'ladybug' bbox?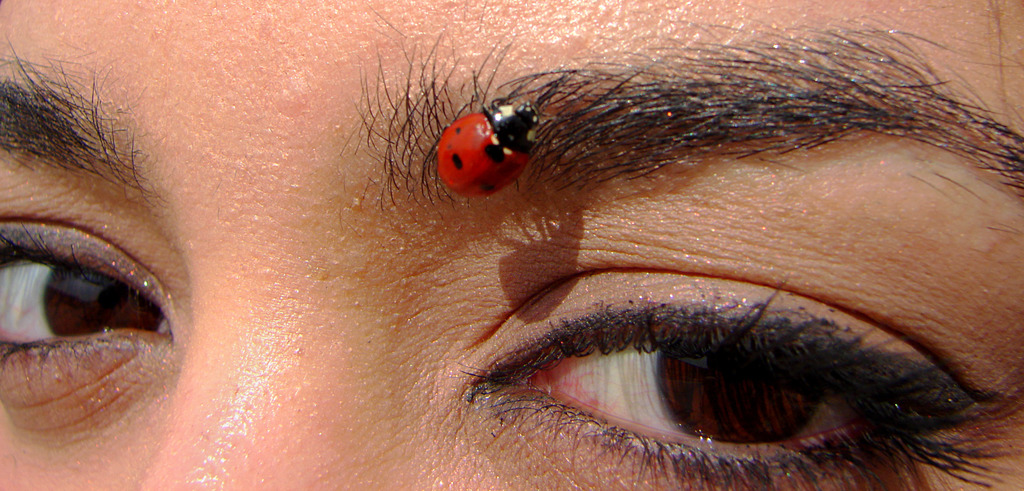
x1=433, y1=103, x2=551, y2=192
